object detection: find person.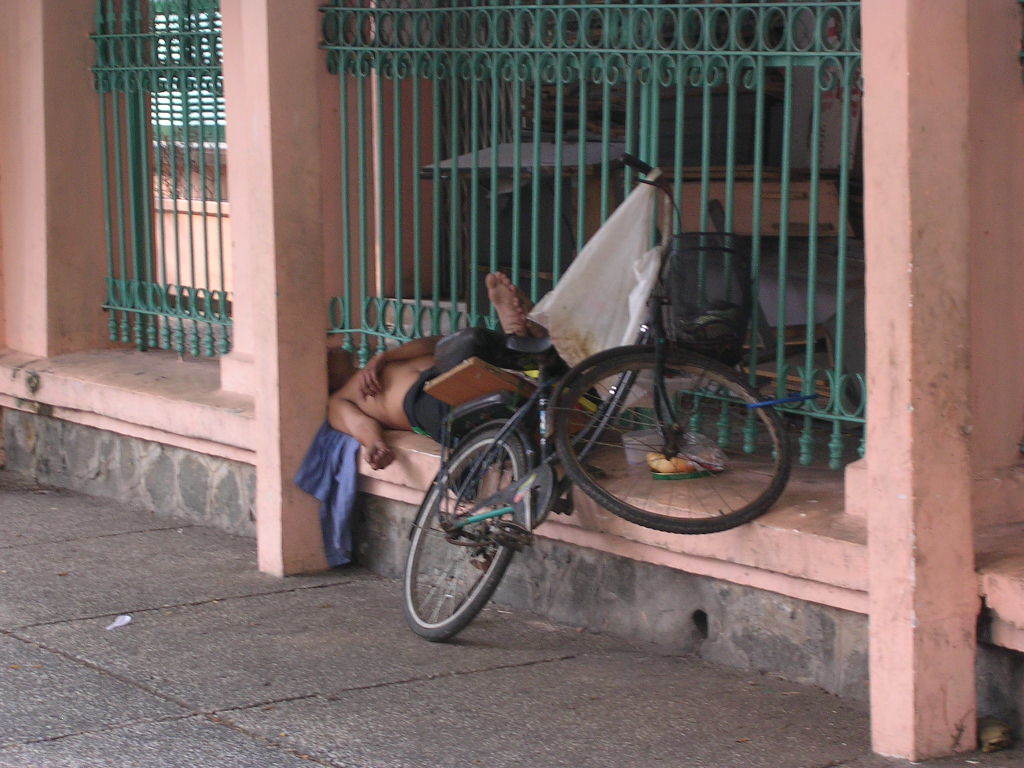
BBox(324, 274, 533, 472).
